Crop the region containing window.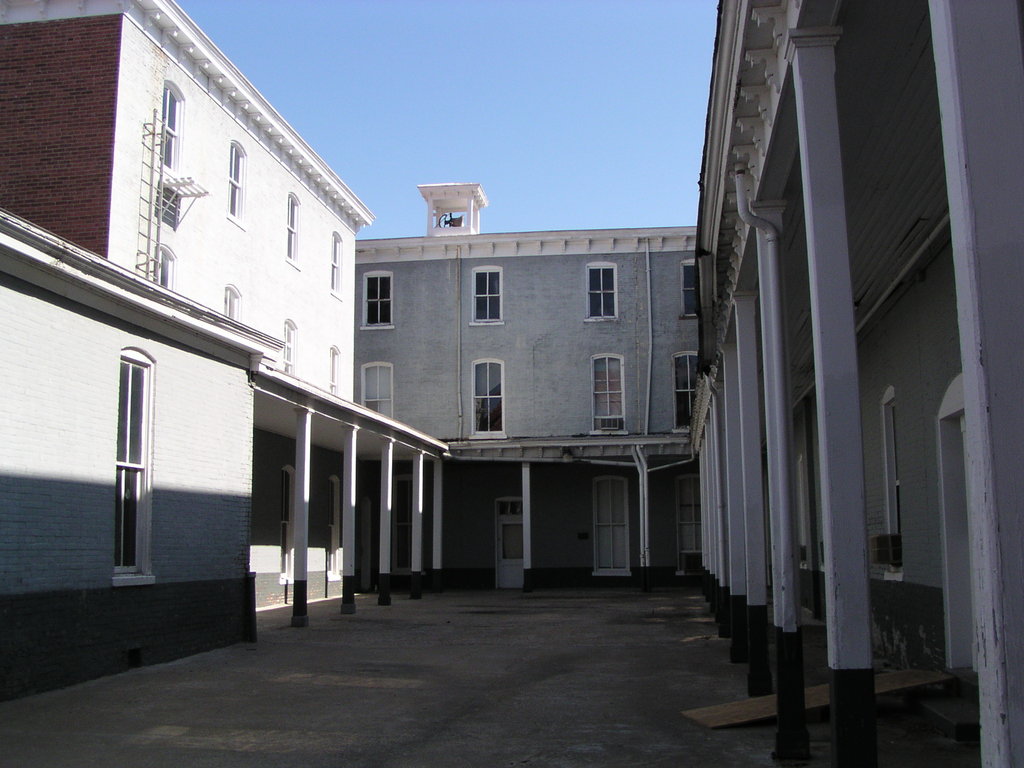
Crop region: bbox=[676, 474, 706, 556].
